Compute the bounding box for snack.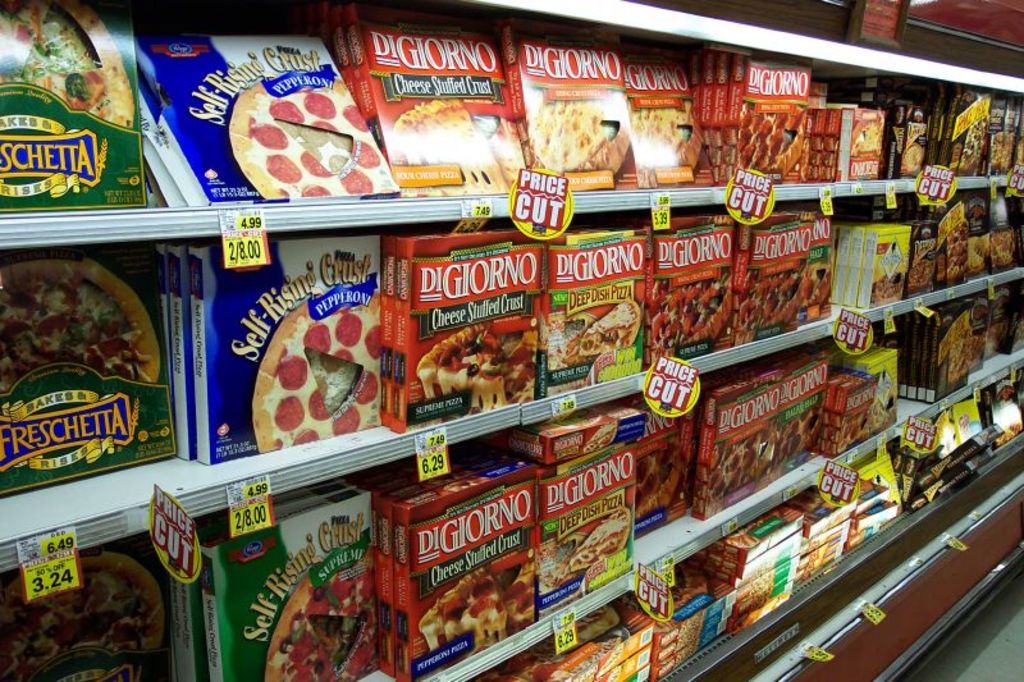
562/302/640/369.
